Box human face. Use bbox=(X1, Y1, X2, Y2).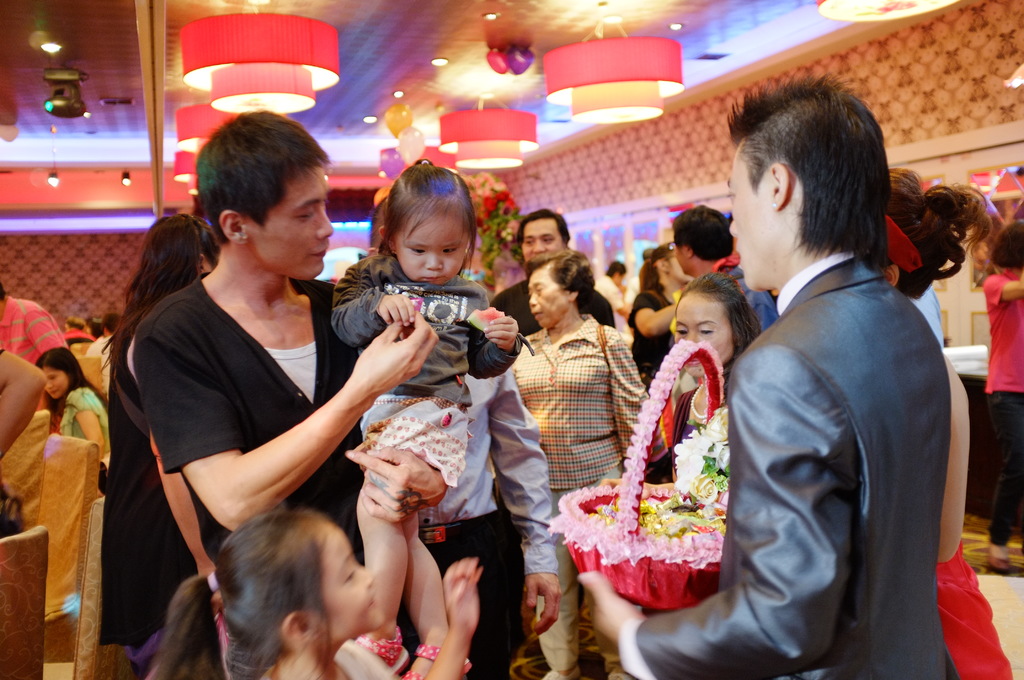
bbox=(44, 368, 68, 400).
